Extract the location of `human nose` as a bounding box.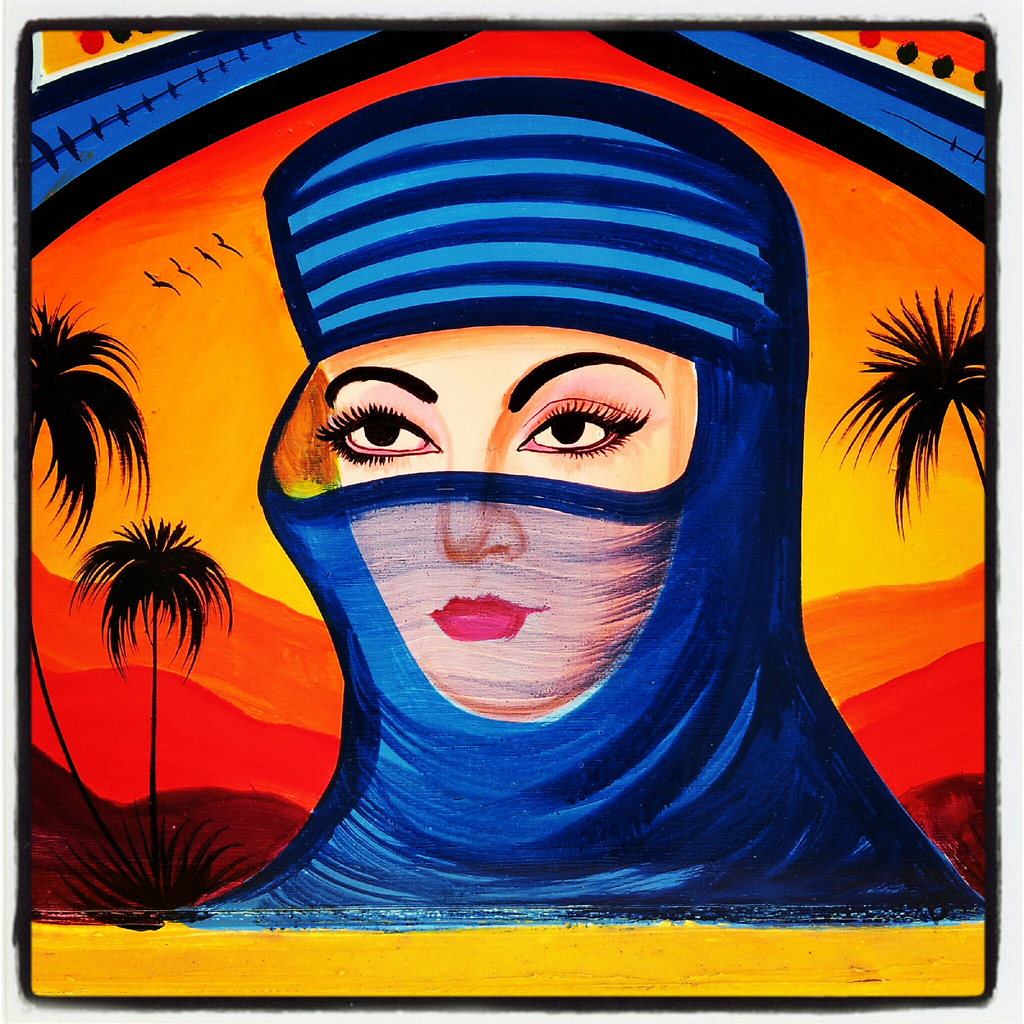
Rect(425, 455, 535, 586).
